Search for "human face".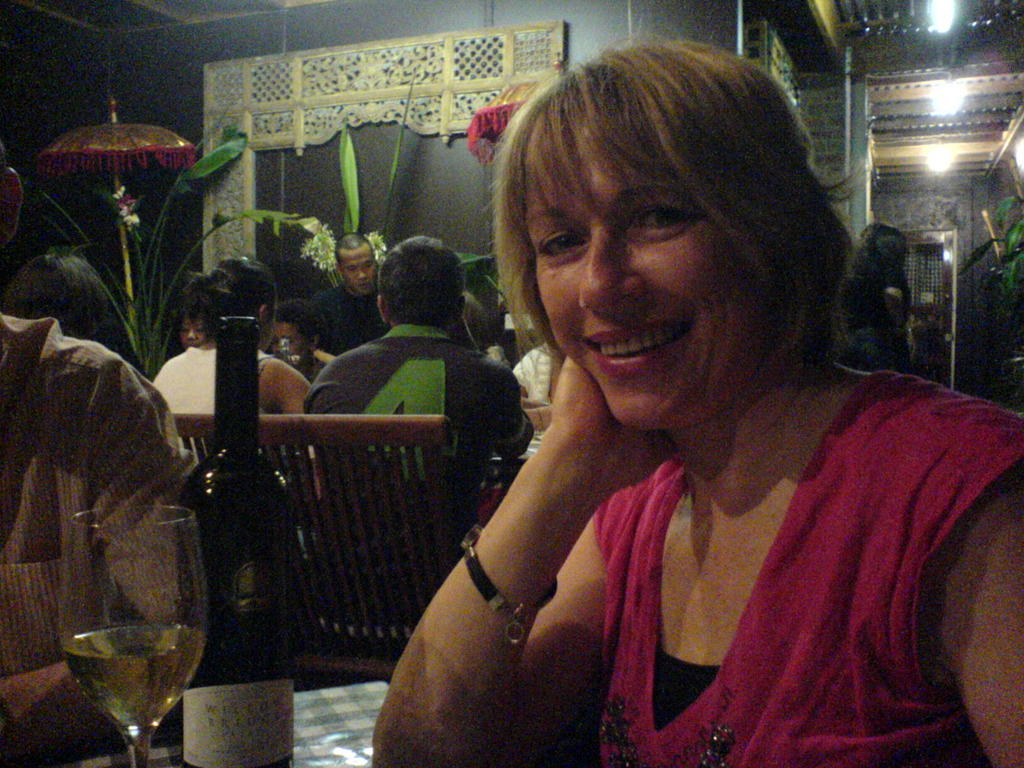
Found at bbox=[339, 243, 384, 296].
